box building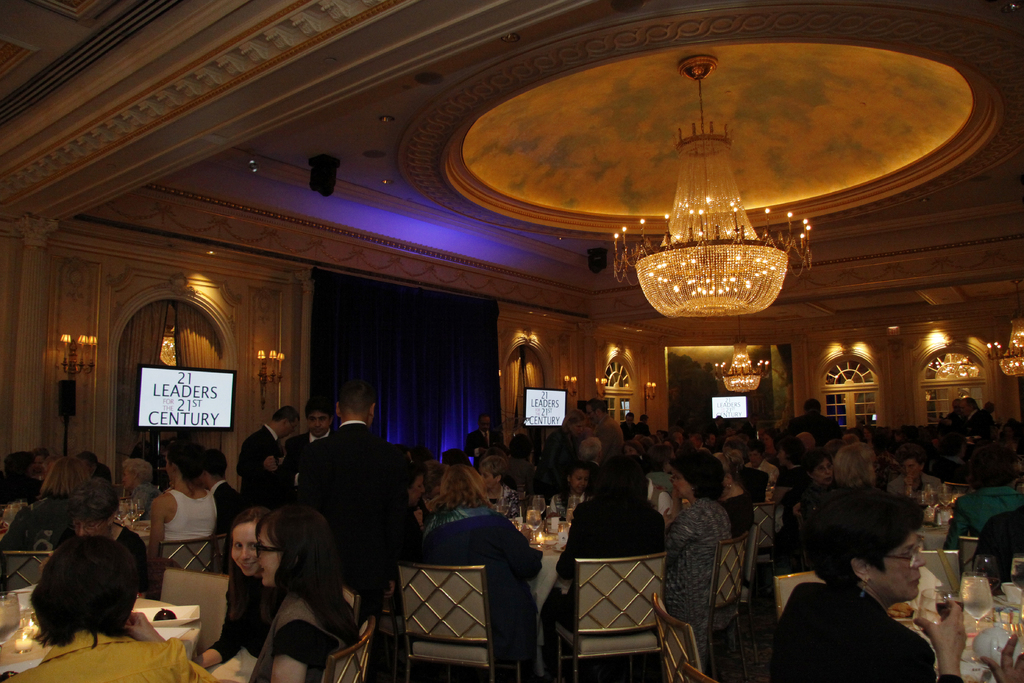
<bbox>2, 0, 1023, 680</bbox>
